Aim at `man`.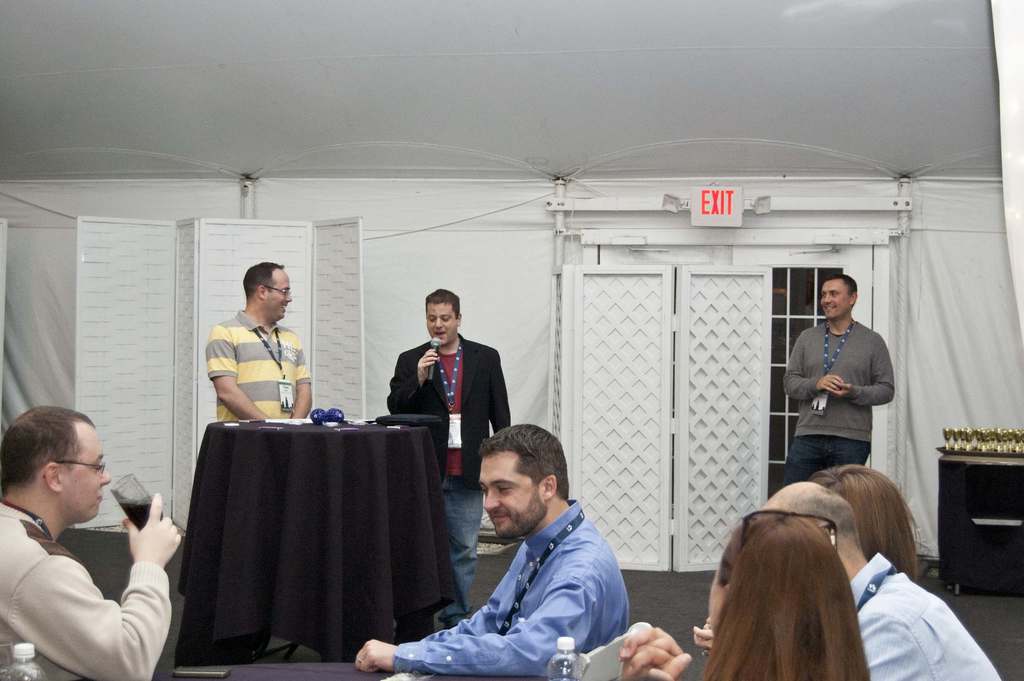
Aimed at <region>774, 270, 899, 495</region>.
